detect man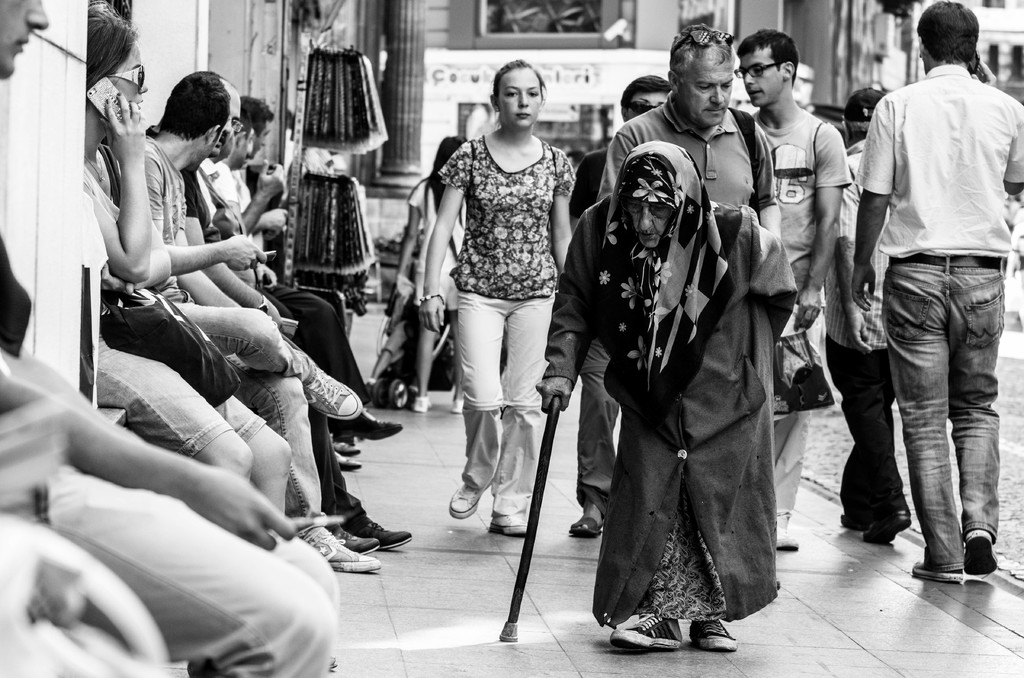
Rect(189, 87, 423, 549)
